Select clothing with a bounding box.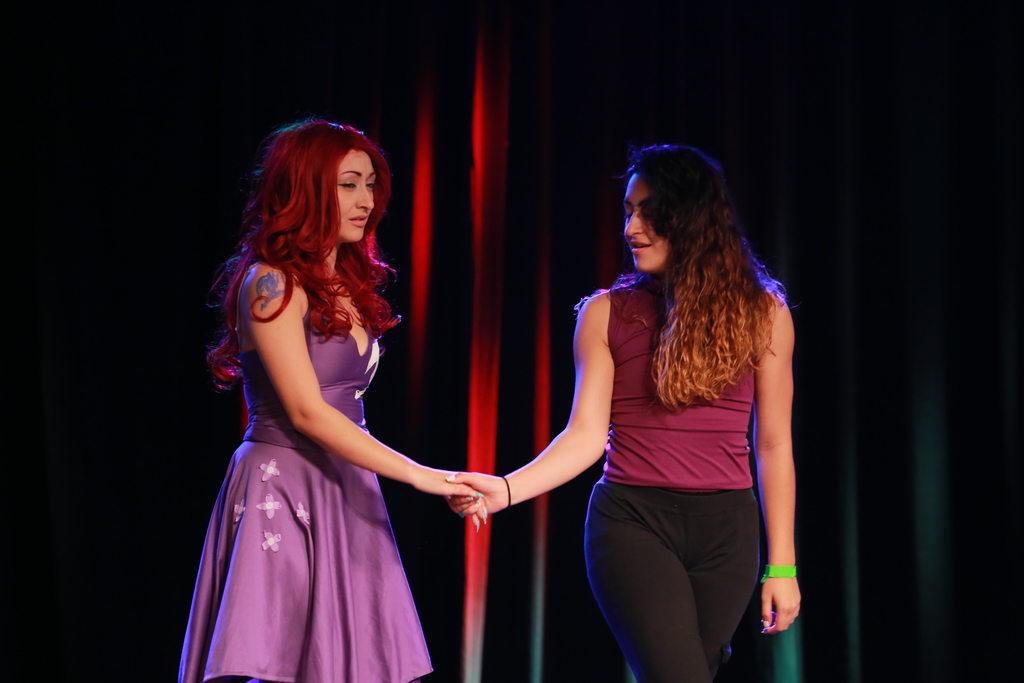
<bbox>172, 252, 439, 682</bbox>.
